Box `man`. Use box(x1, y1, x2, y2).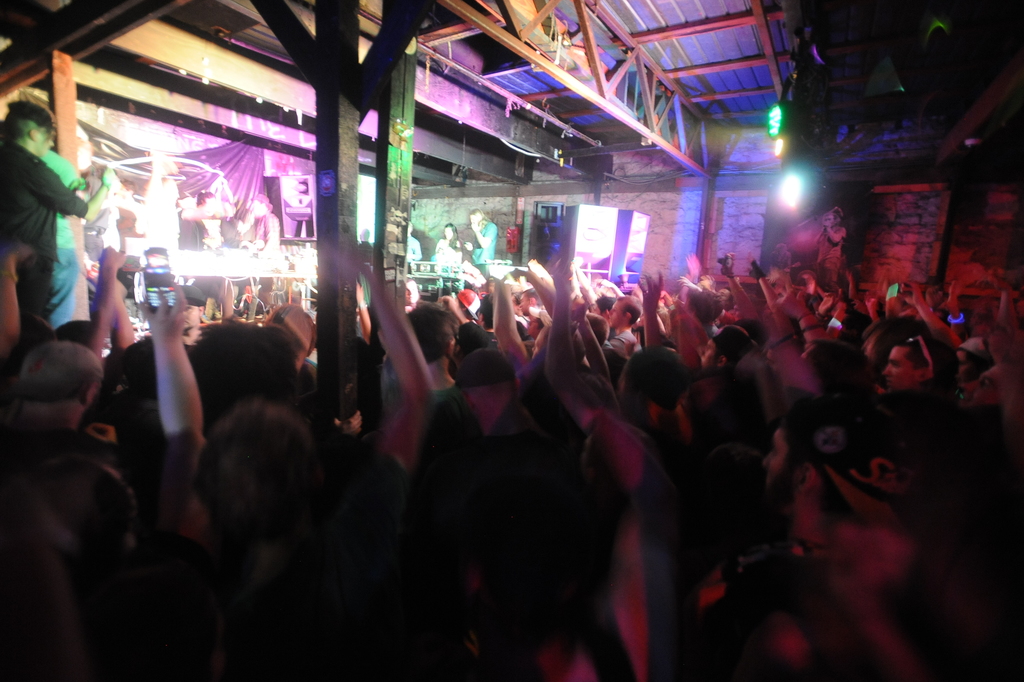
box(8, 110, 101, 348).
